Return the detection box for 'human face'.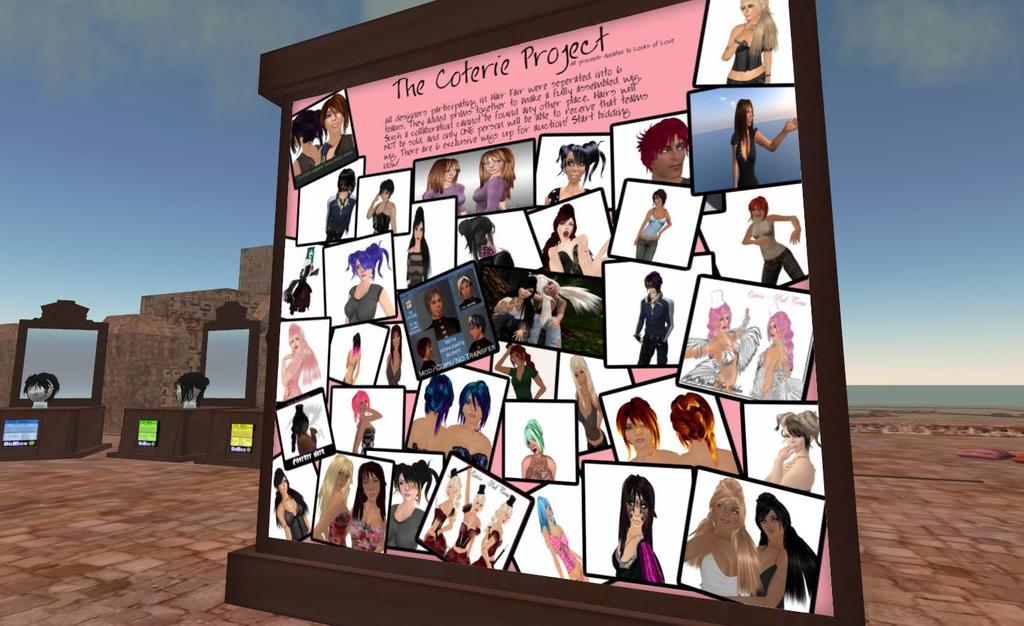
crop(651, 131, 686, 179).
